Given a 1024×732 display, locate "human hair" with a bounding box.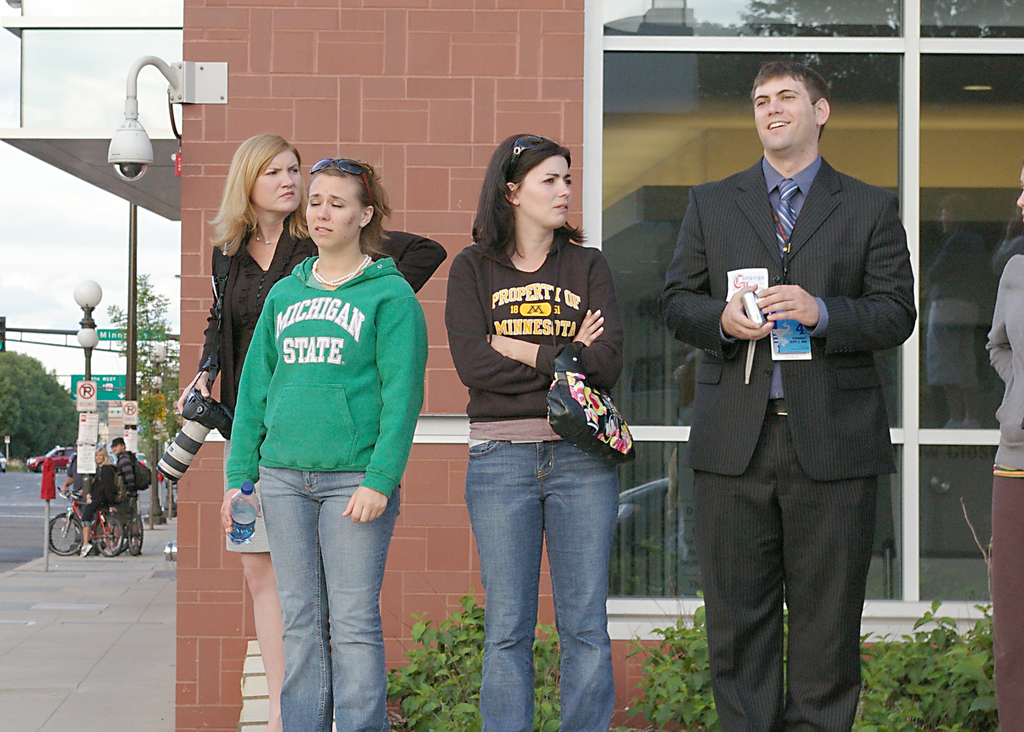
Located: (220,125,307,274).
